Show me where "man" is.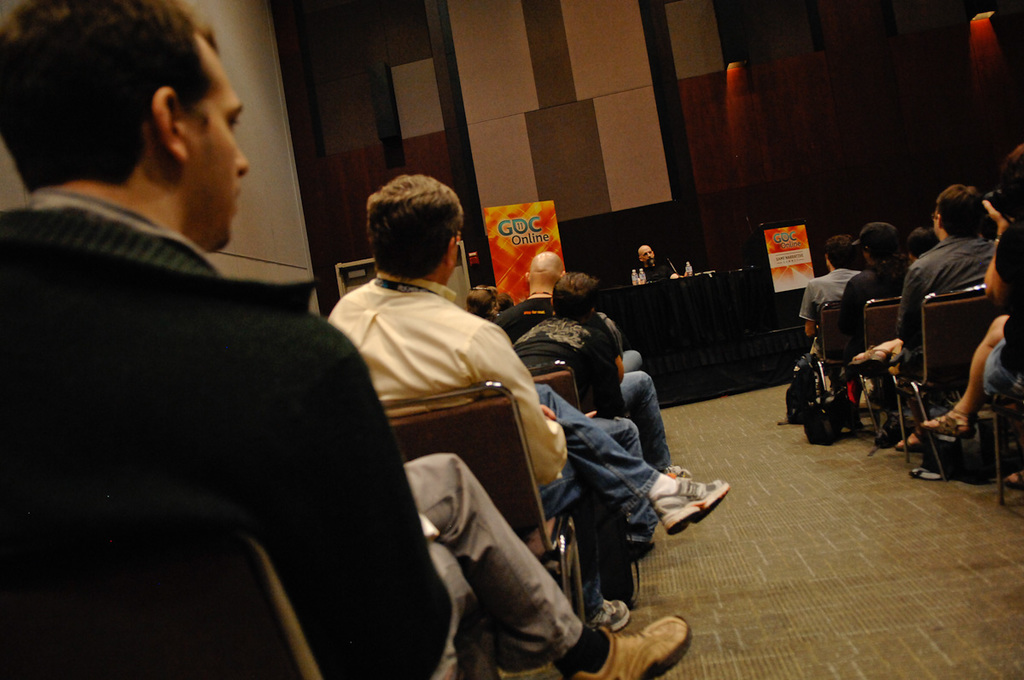
"man" is at 841/184/992/416.
